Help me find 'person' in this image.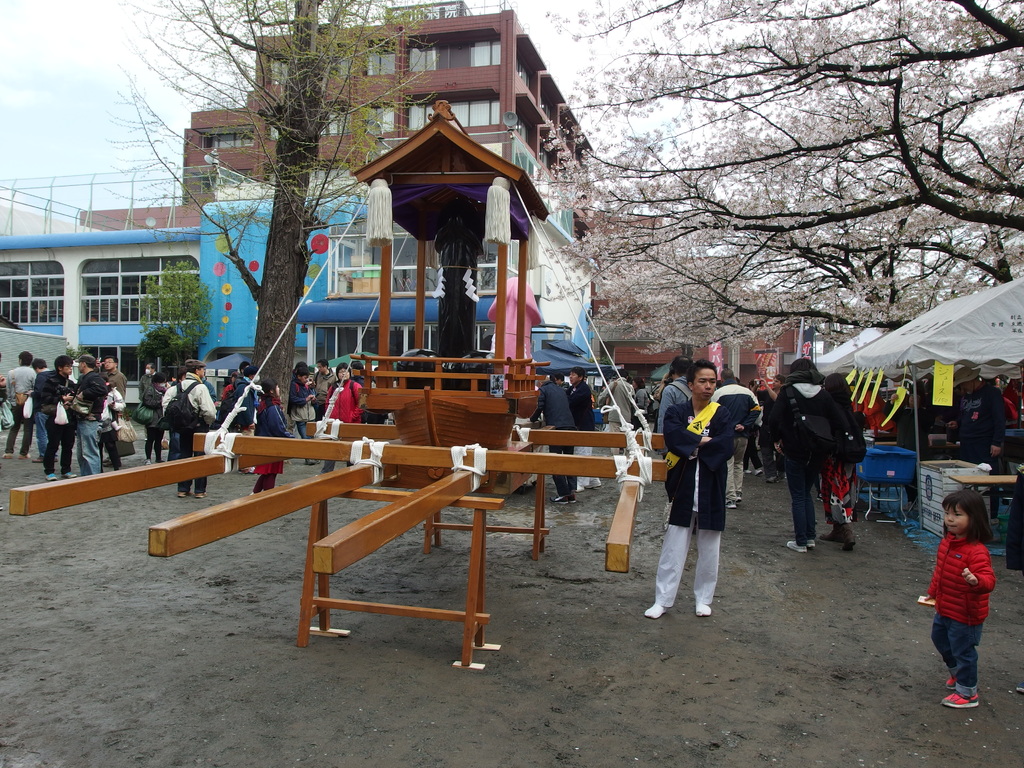
Found it: [27,358,58,461].
